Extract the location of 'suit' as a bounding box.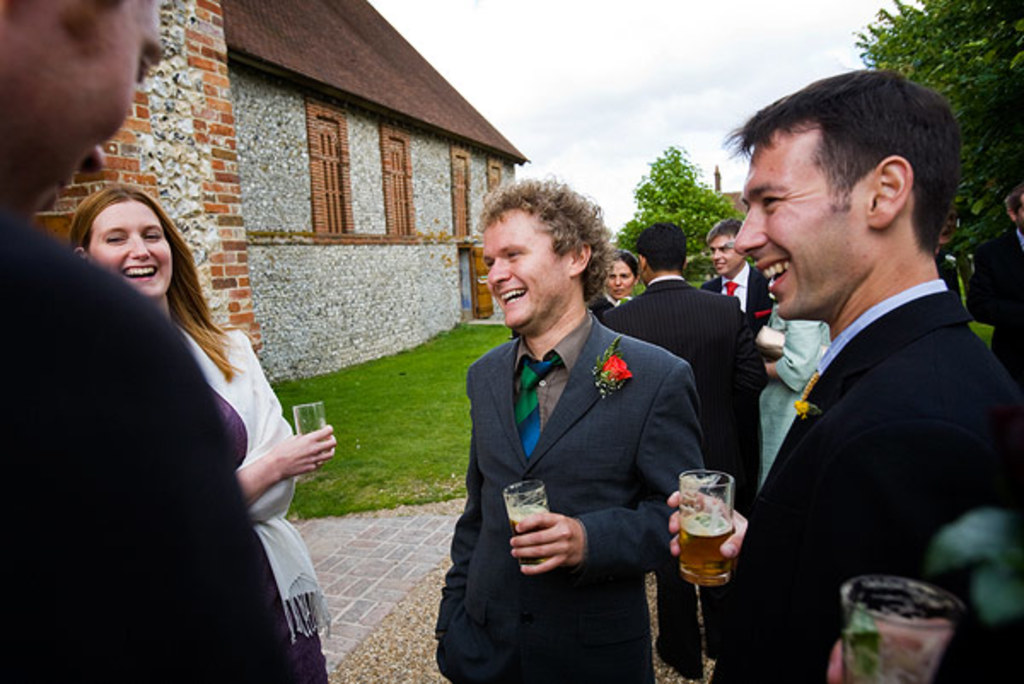
select_region(0, 203, 307, 682).
